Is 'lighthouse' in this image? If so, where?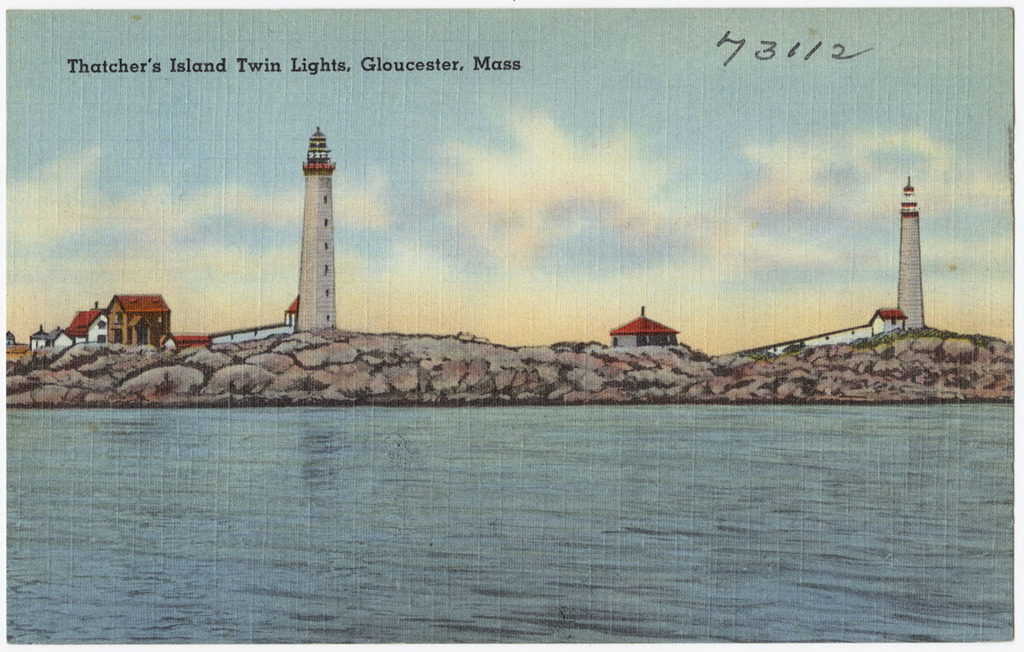
Yes, at {"x1": 292, "y1": 127, "x2": 336, "y2": 331}.
